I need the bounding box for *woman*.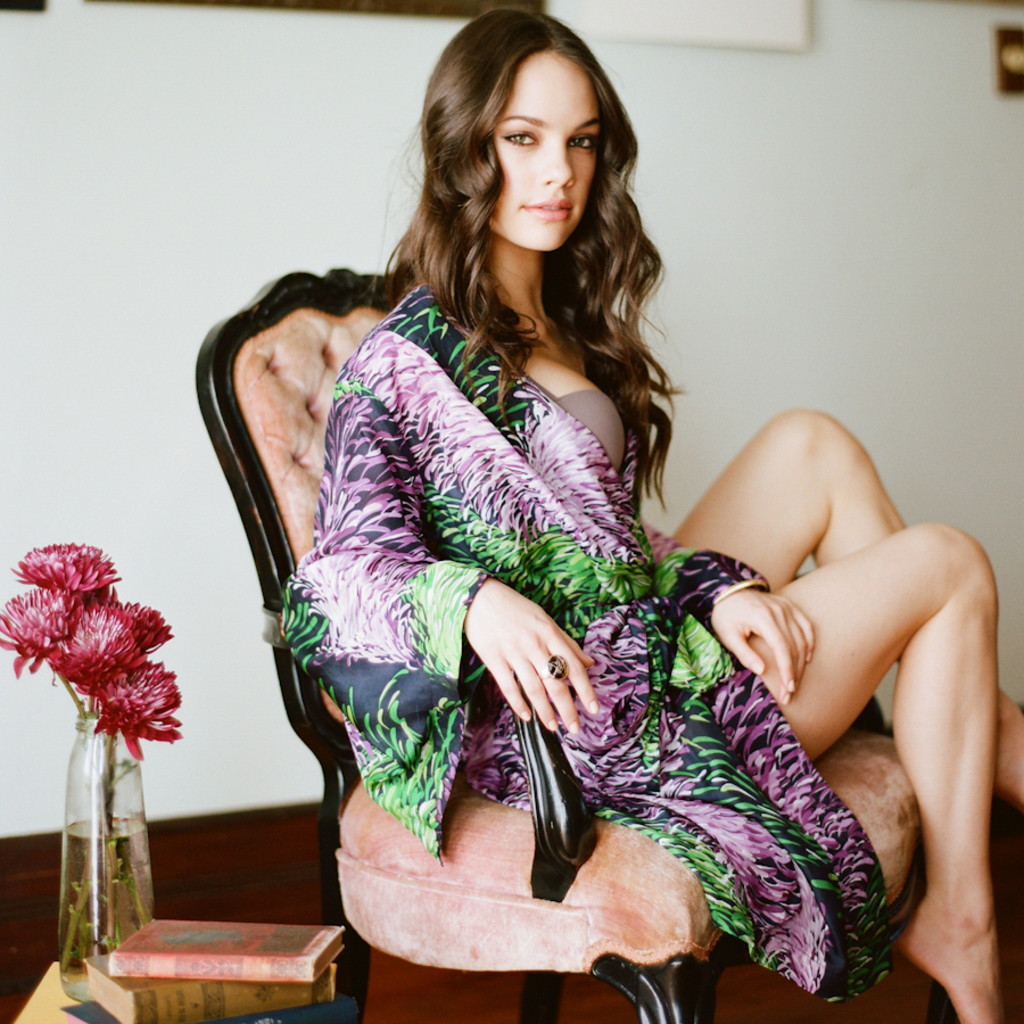
Here it is: box(206, 66, 907, 988).
